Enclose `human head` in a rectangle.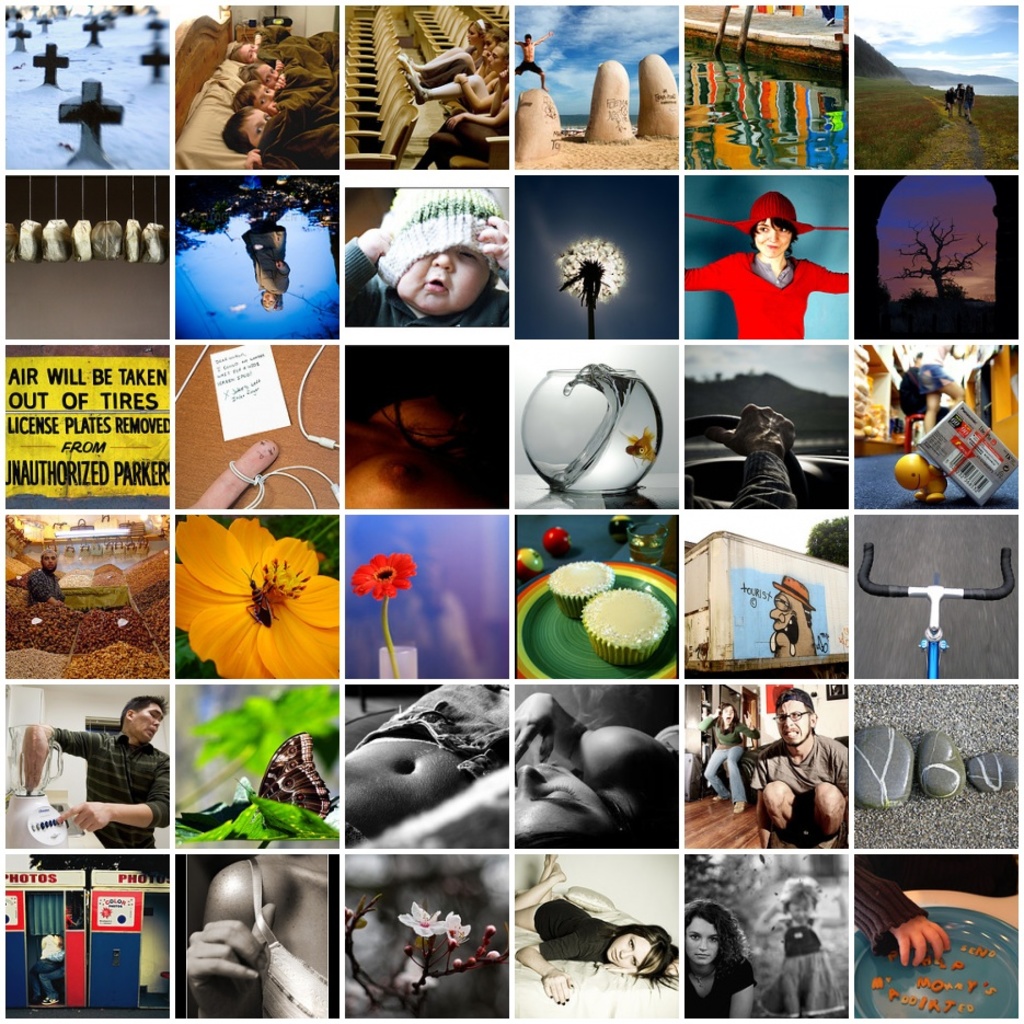
bbox=(750, 189, 798, 263).
